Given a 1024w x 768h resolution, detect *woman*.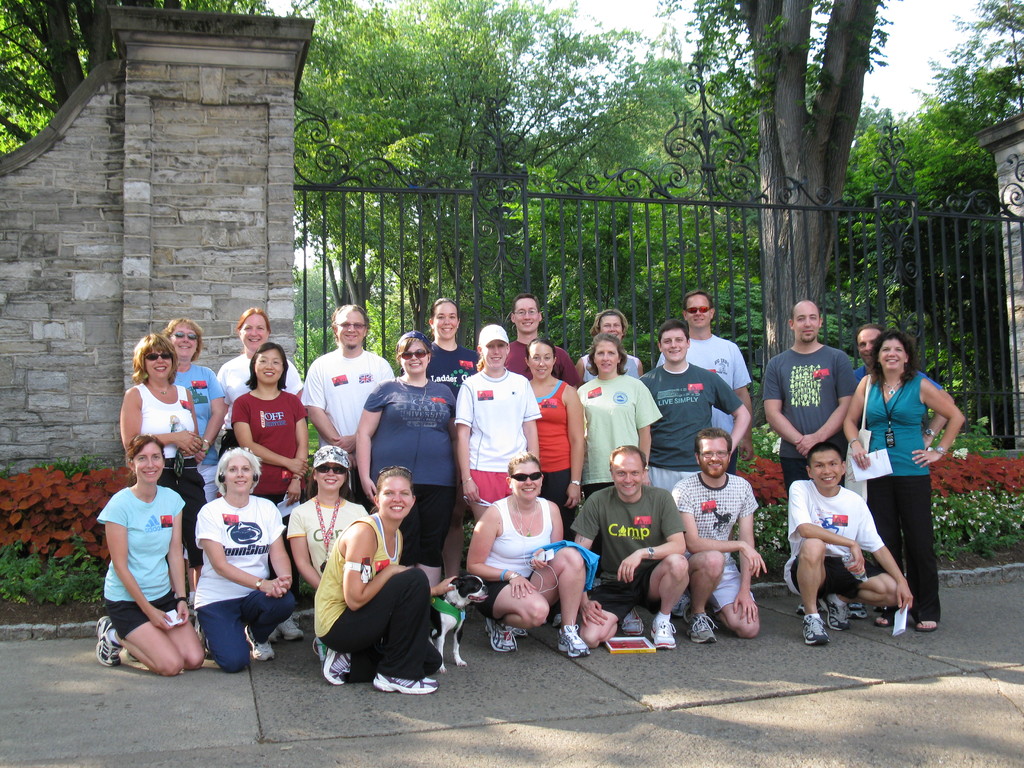
Rect(857, 327, 959, 633).
